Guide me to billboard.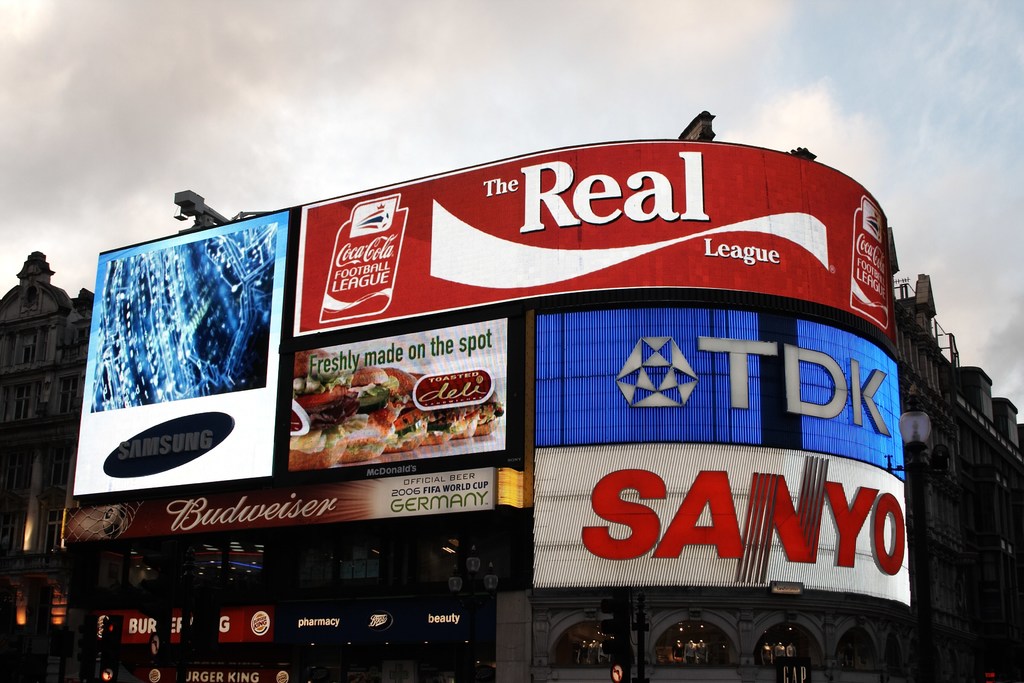
Guidance: x1=66, y1=143, x2=894, y2=630.
